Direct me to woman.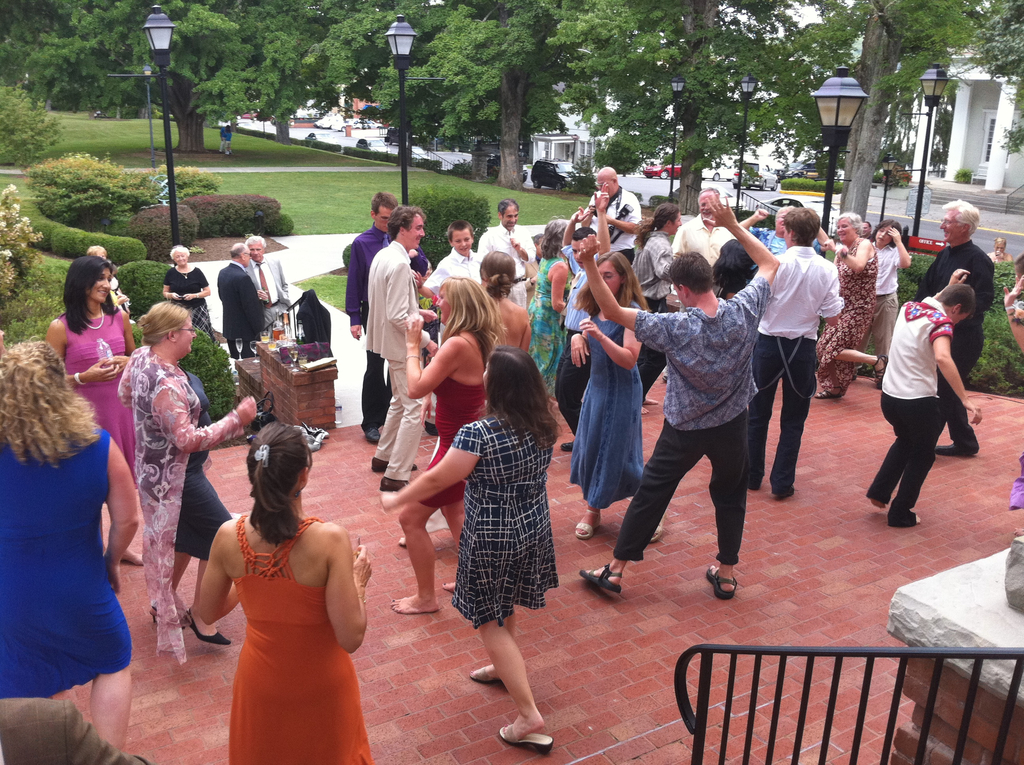
Direction: region(812, 214, 889, 402).
